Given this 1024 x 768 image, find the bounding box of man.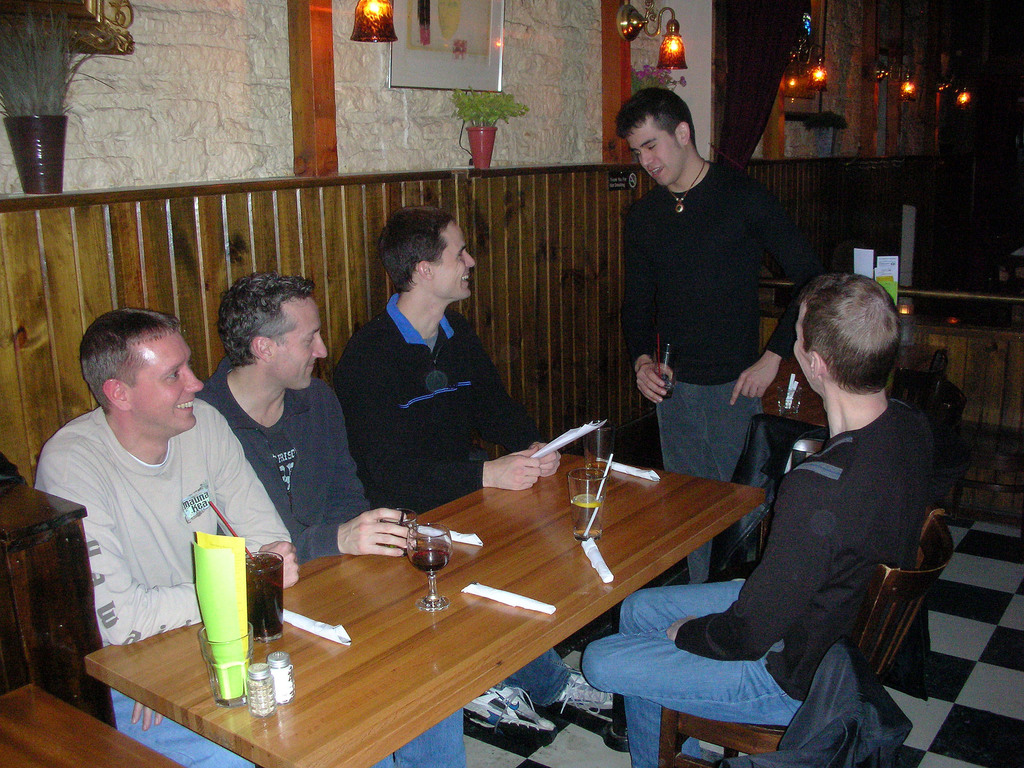
[26, 297, 256, 673].
